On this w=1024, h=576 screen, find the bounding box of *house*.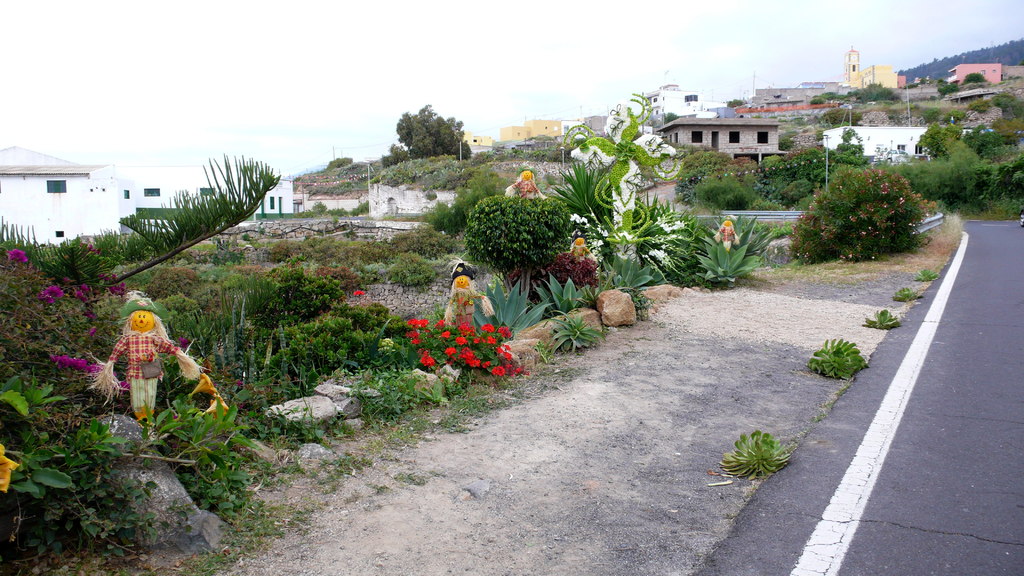
Bounding box: {"left": 295, "top": 191, "right": 314, "bottom": 216}.
